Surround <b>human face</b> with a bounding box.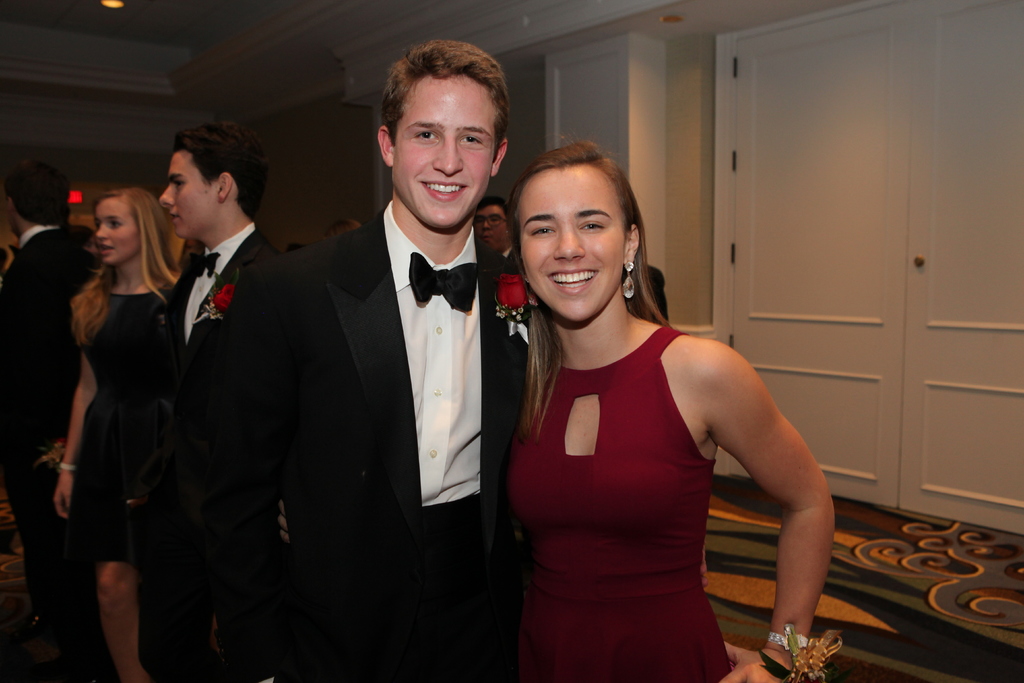
bbox=[476, 206, 509, 252].
